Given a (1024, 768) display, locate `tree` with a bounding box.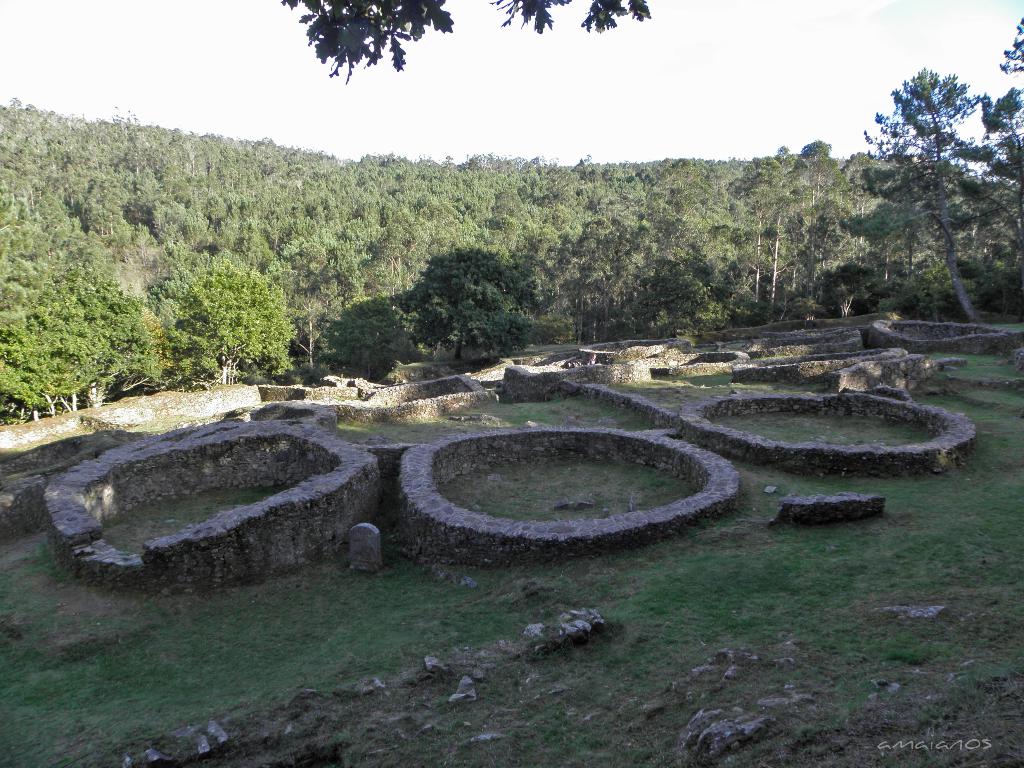
Located: <region>284, 0, 653, 84</region>.
